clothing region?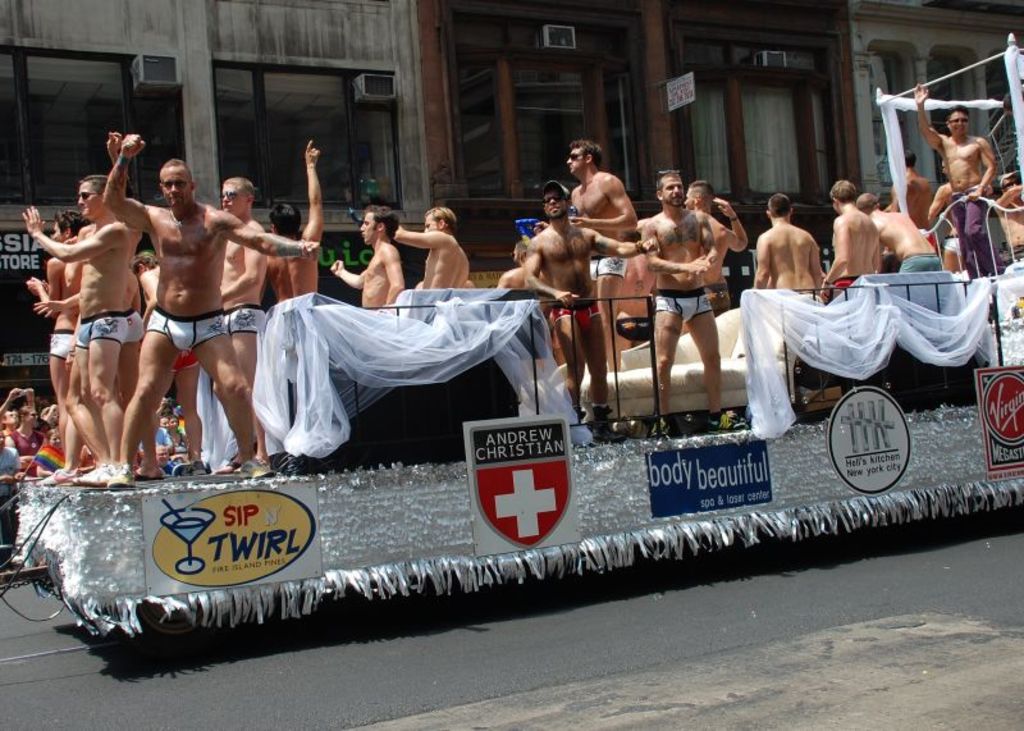
Rect(173, 348, 195, 369)
